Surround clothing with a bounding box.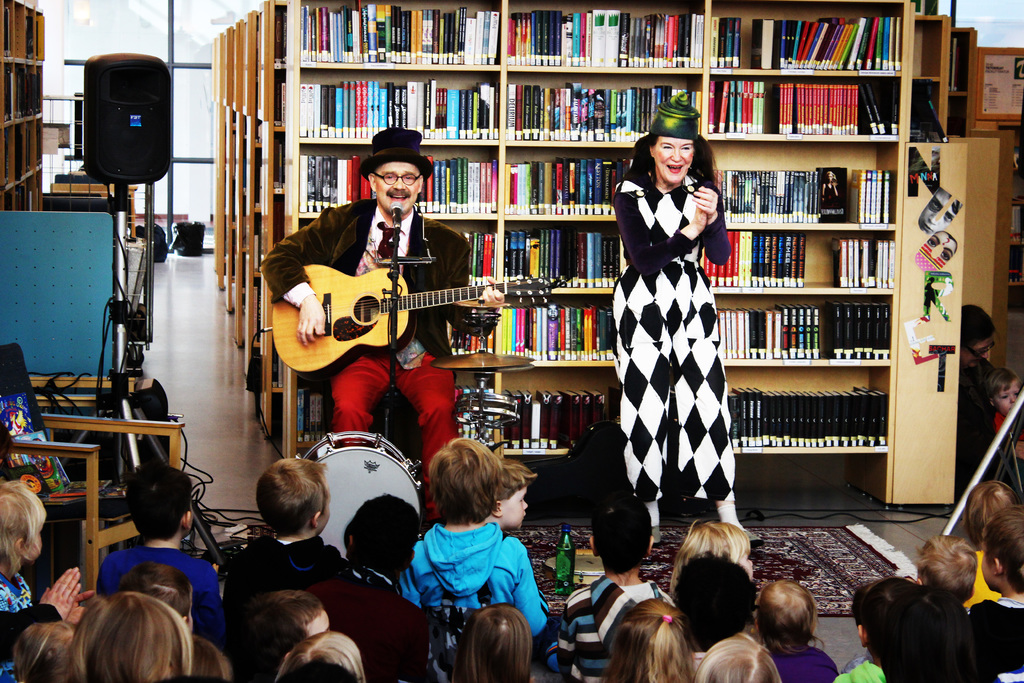
locate(259, 194, 493, 520).
